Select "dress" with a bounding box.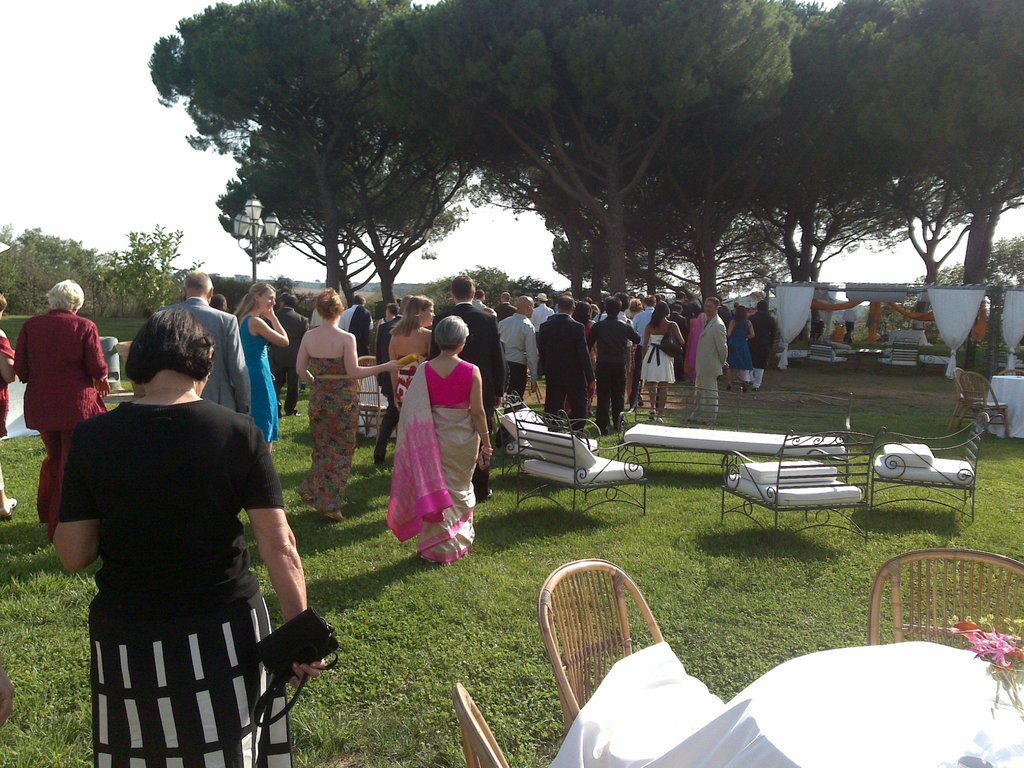
bbox(397, 359, 426, 406).
